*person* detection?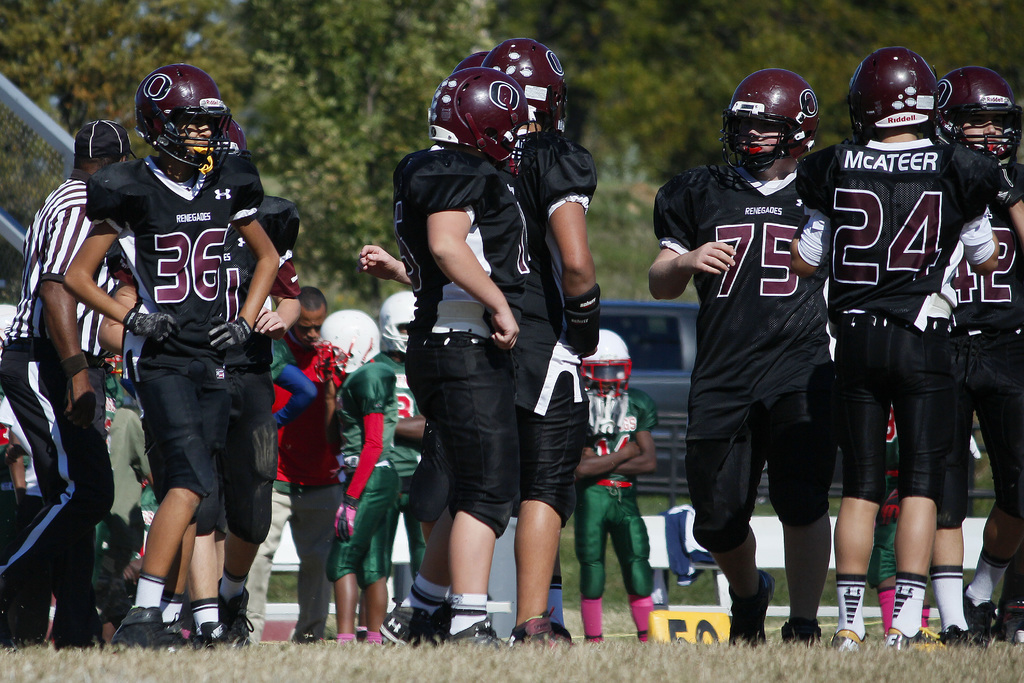
bbox=[273, 283, 345, 634]
